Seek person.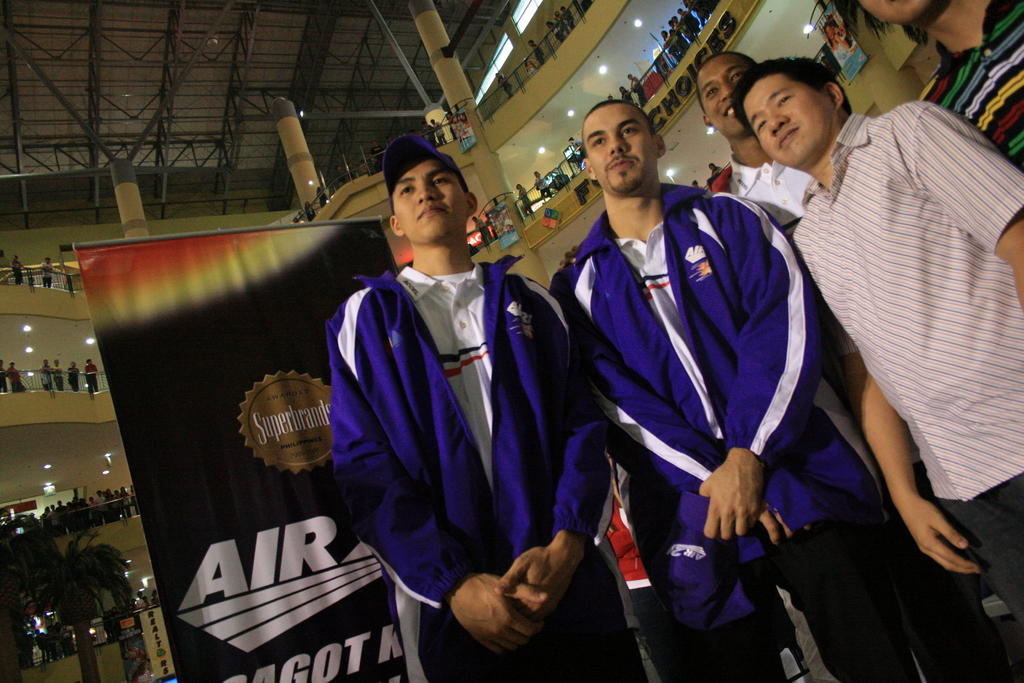
bbox=[545, 102, 923, 682].
